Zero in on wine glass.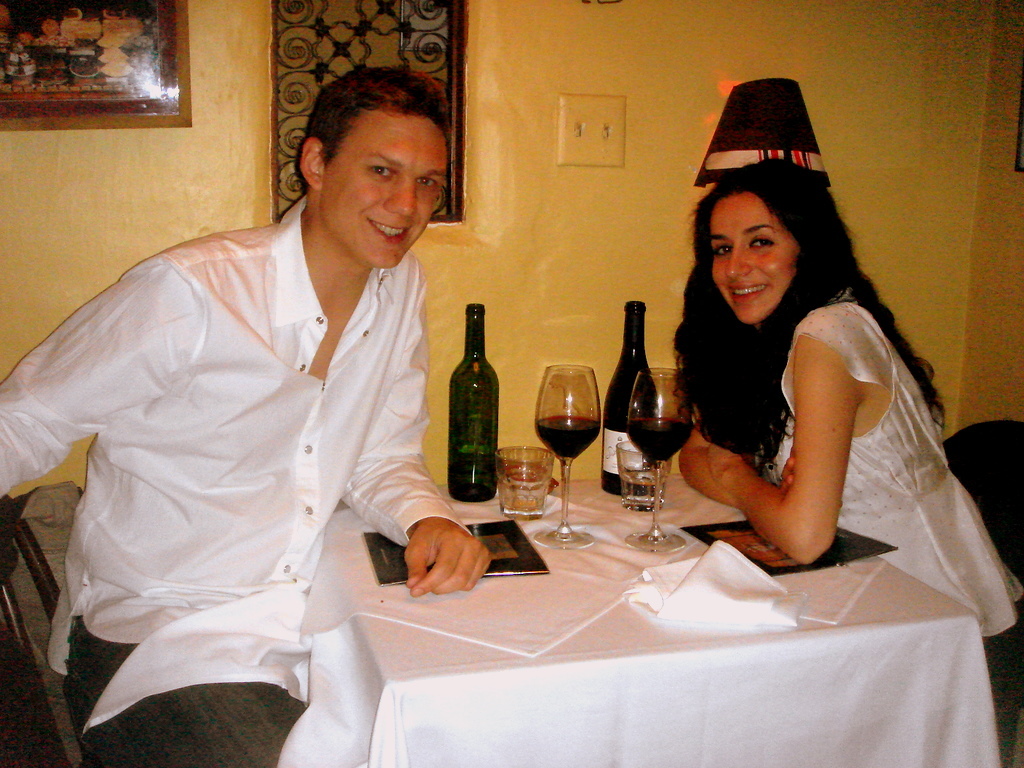
Zeroed in: rect(627, 367, 692, 550).
